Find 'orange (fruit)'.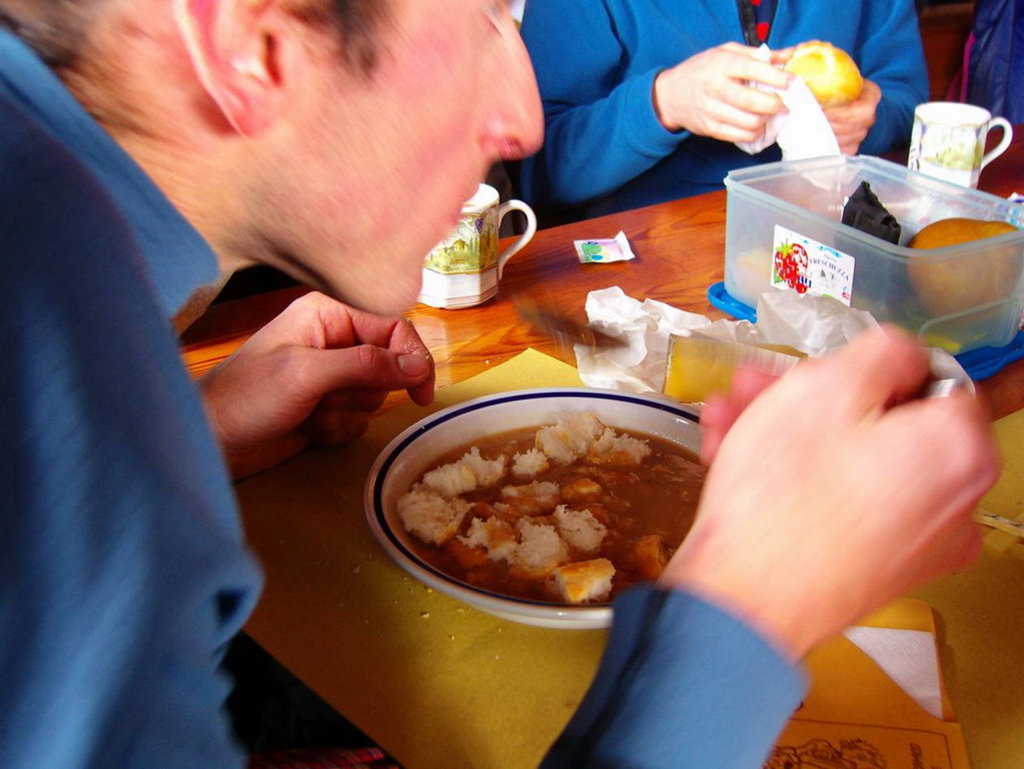
[left=783, top=34, right=862, bottom=116].
